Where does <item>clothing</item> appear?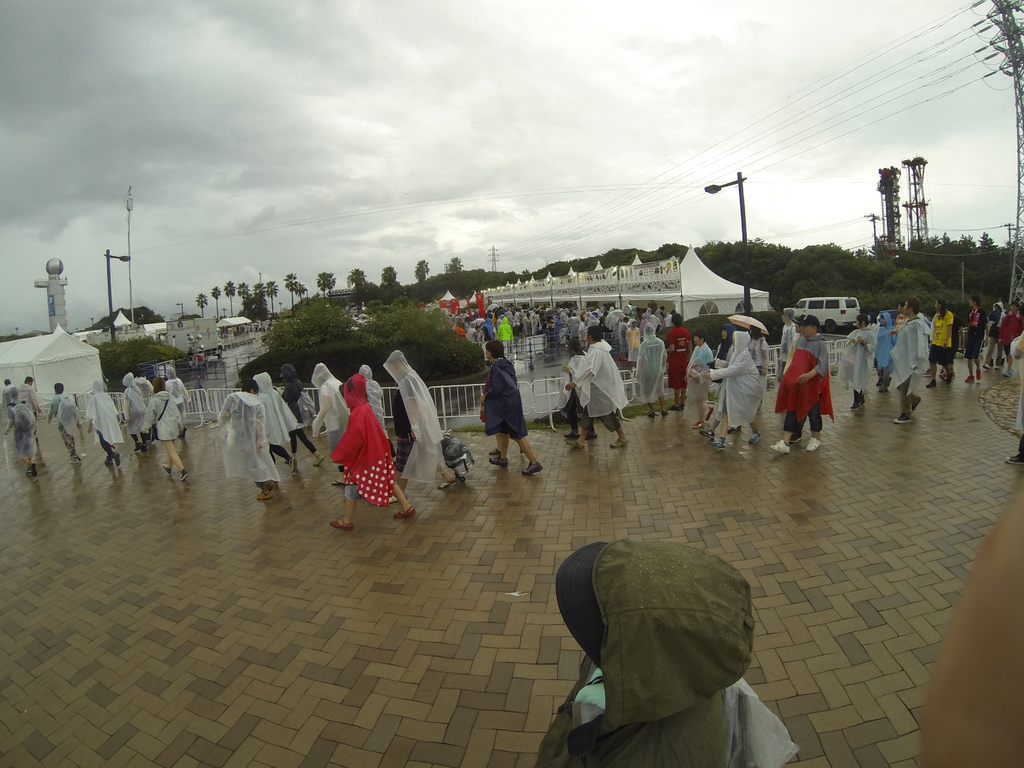
Appears at (x1=870, y1=315, x2=890, y2=380).
